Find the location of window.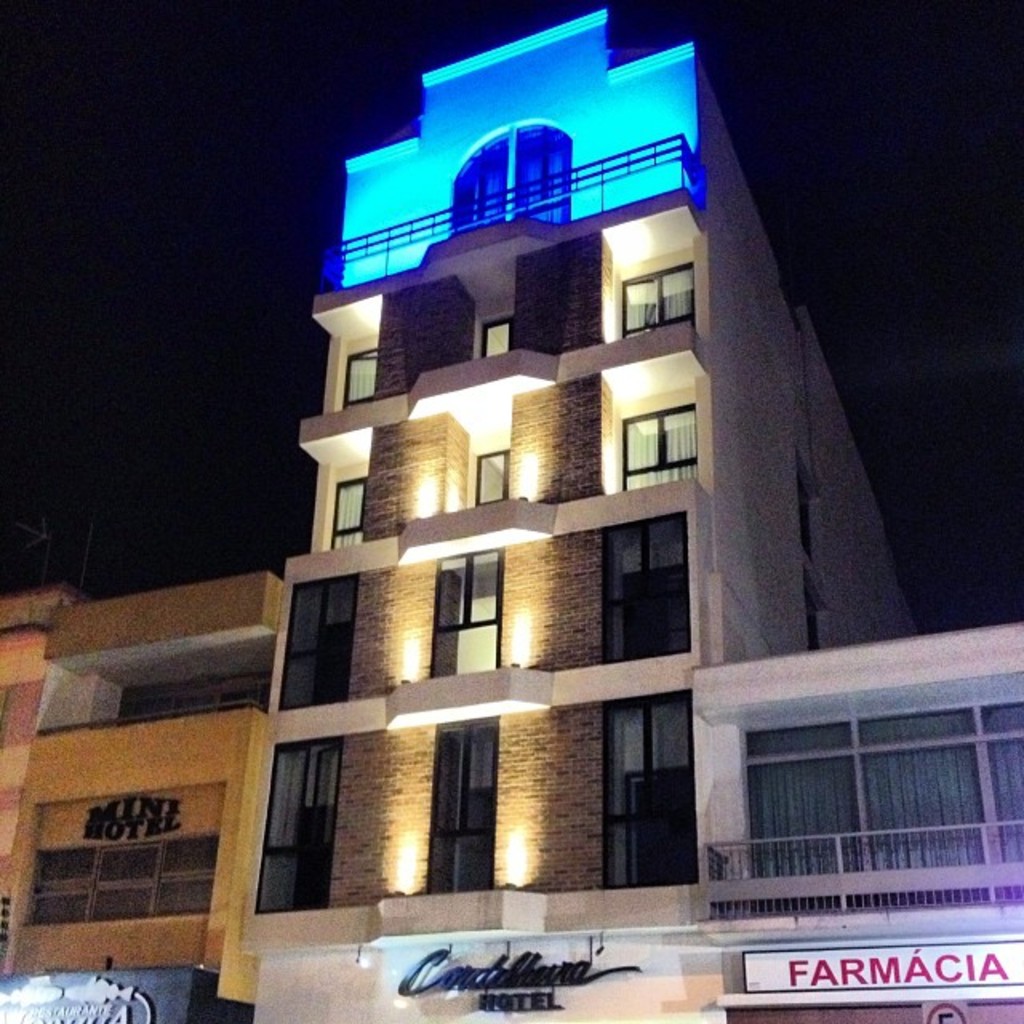
Location: Rect(600, 690, 699, 888).
